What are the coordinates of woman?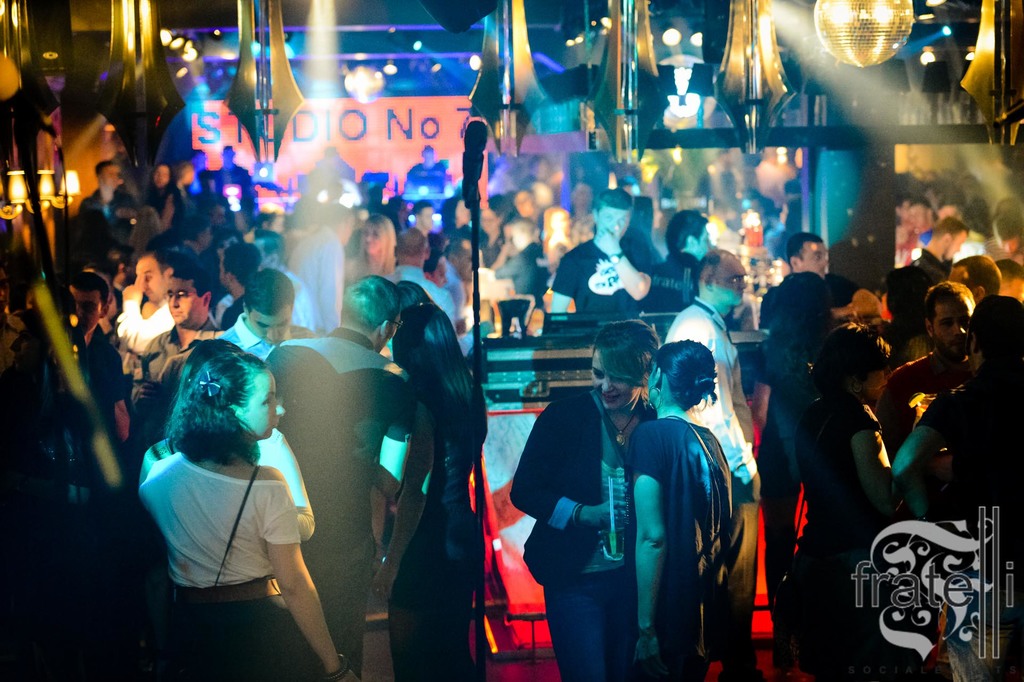
[346, 209, 401, 294].
